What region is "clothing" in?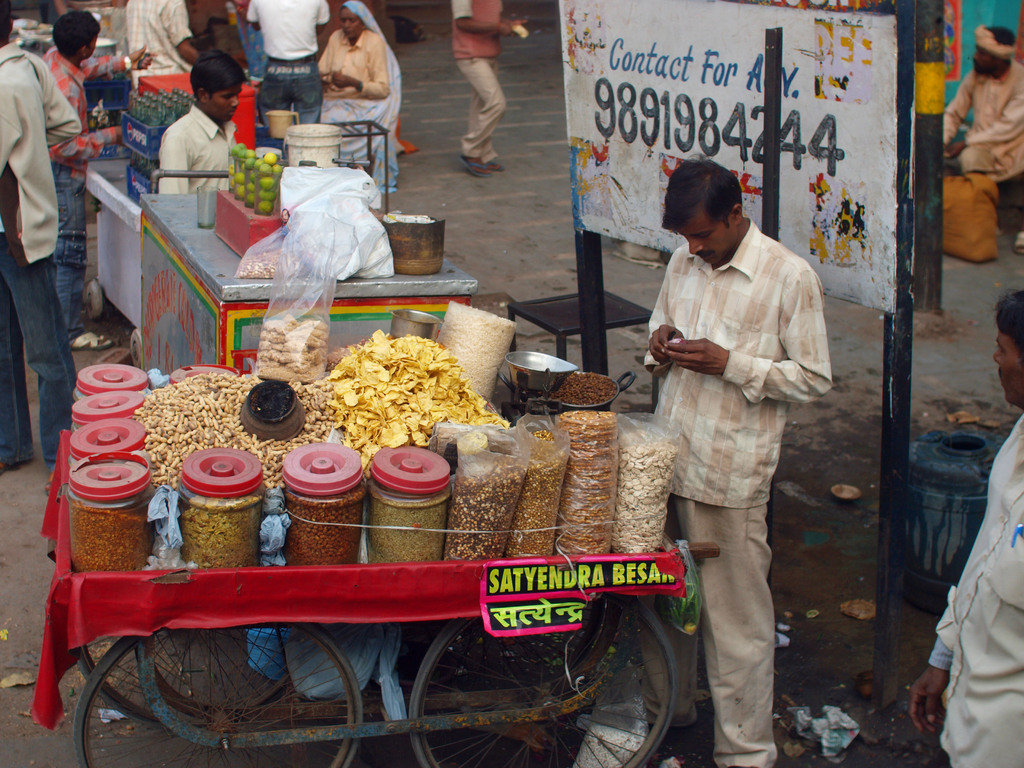
x1=157 y1=106 x2=239 y2=195.
